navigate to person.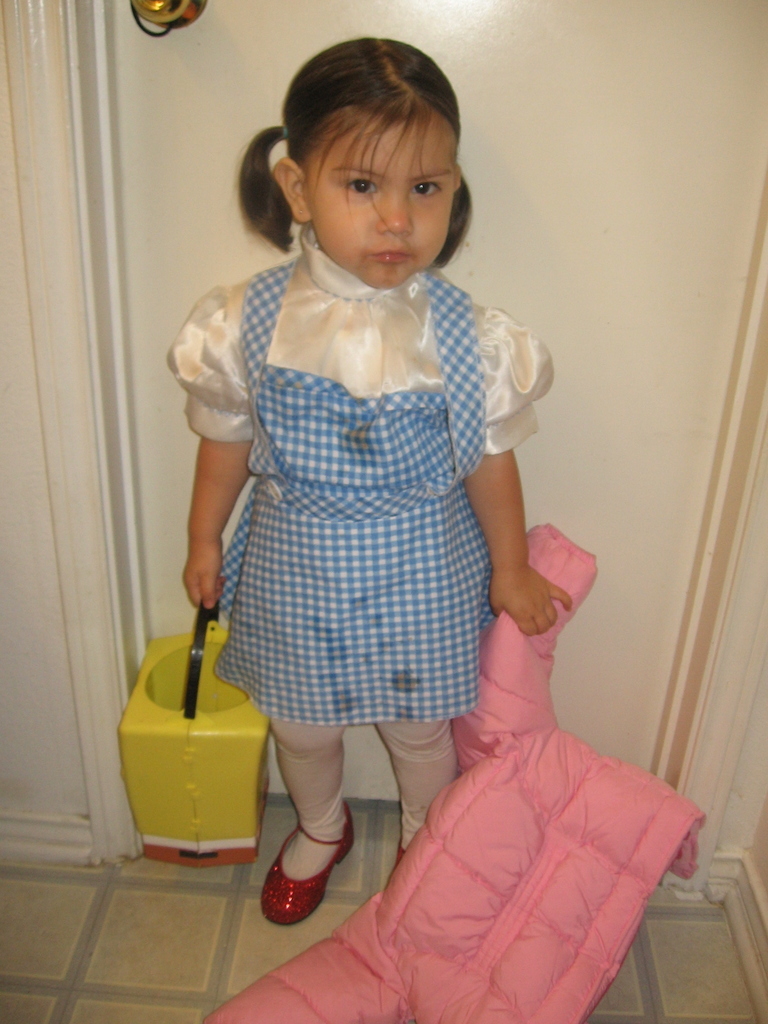
Navigation target: locate(180, 36, 574, 918).
